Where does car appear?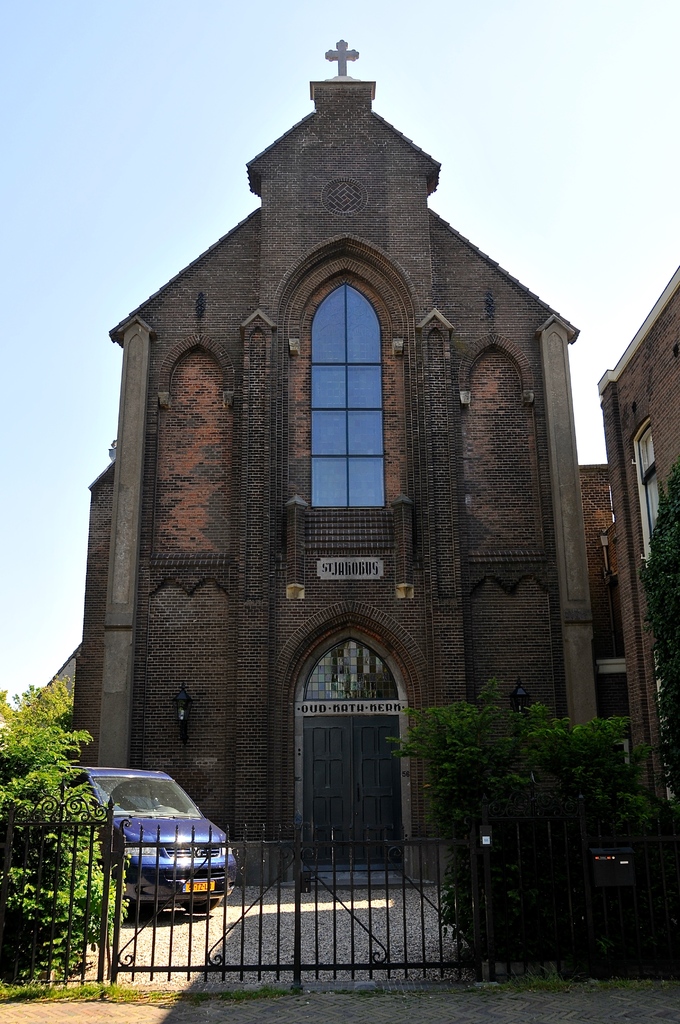
Appears at bbox=[86, 769, 236, 917].
